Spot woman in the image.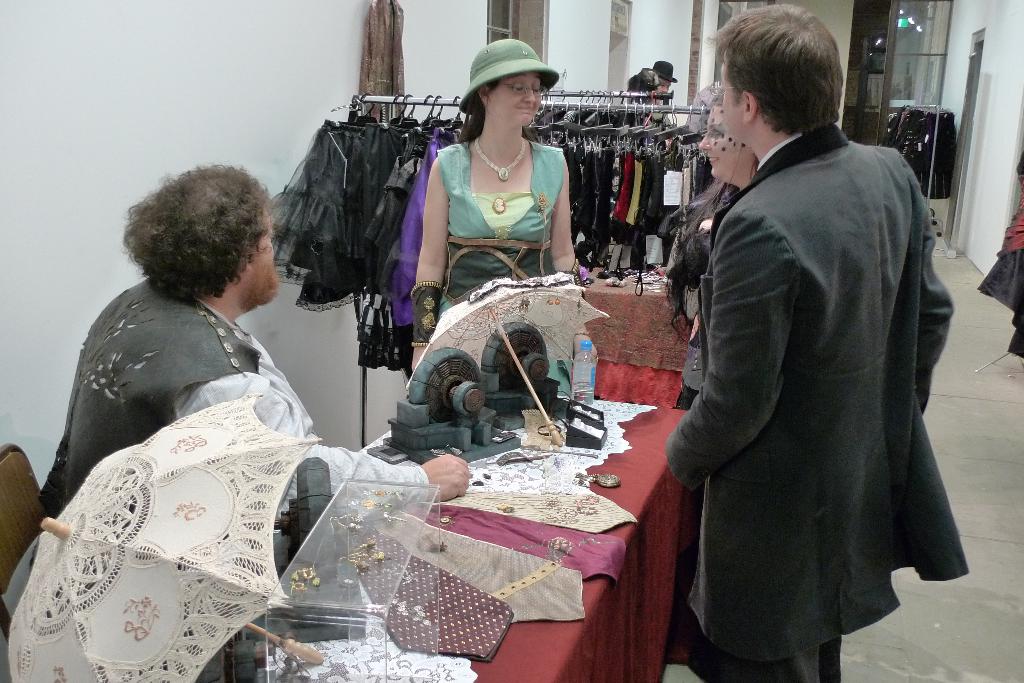
woman found at bbox=(412, 37, 598, 394).
